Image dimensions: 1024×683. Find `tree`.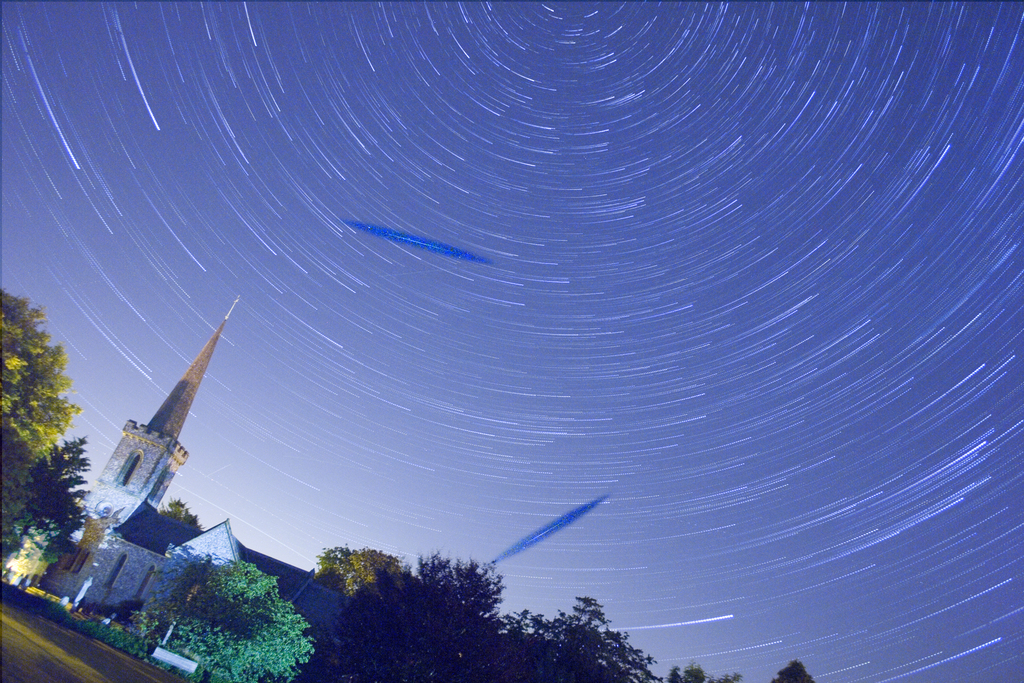
x1=3, y1=284, x2=81, y2=601.
